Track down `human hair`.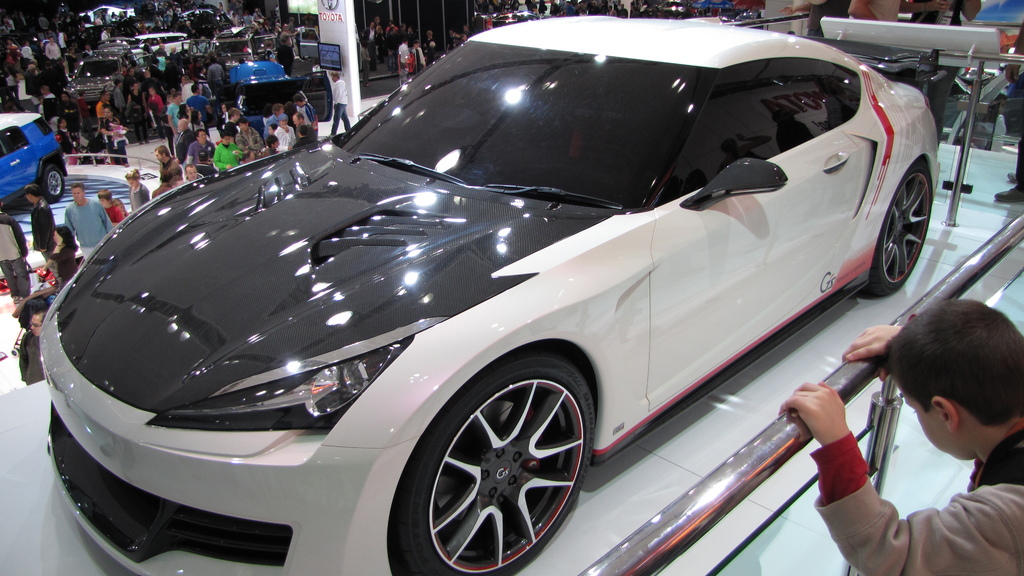
Tracked to locate(286, 102, 296, 113).
